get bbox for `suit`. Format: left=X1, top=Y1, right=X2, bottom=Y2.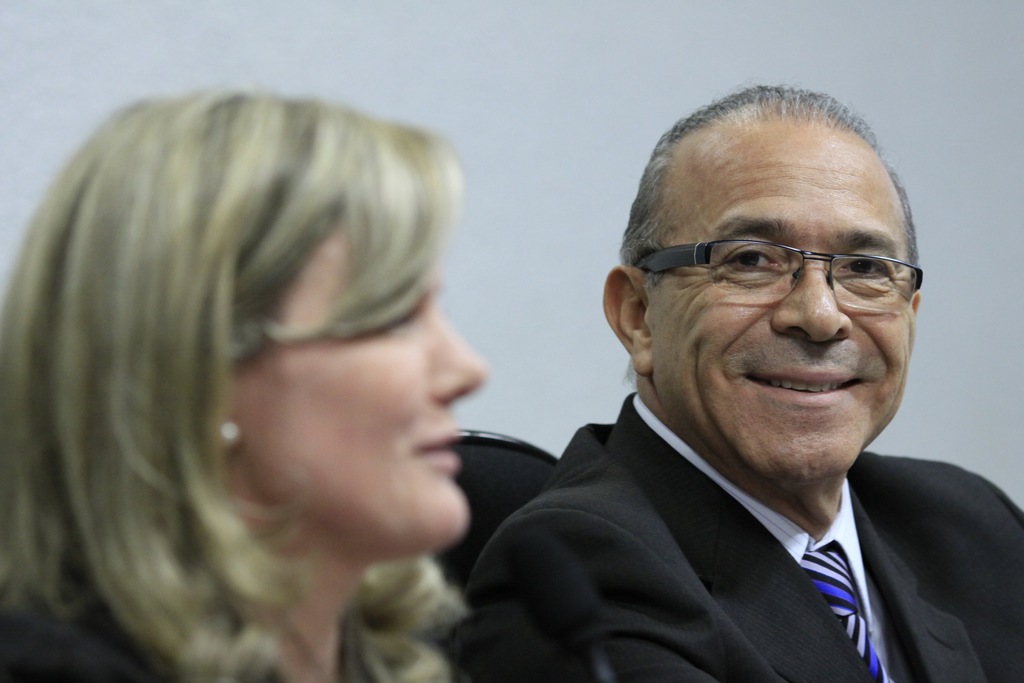
left=444, top=342, right=1022, bottom=677.
